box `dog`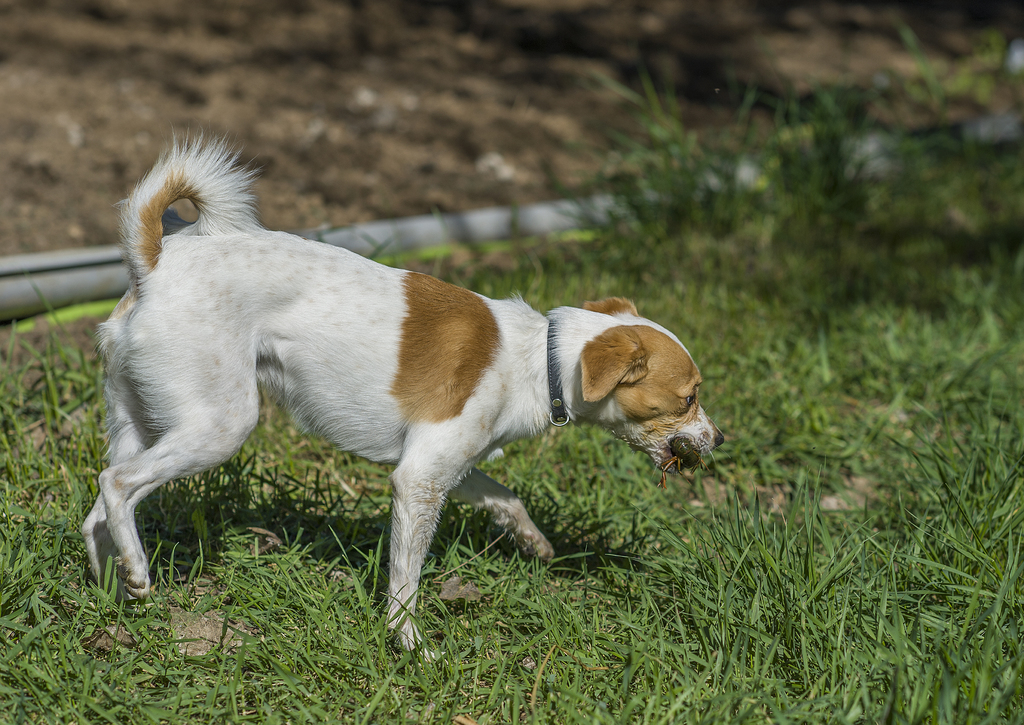
77:124:724:667
